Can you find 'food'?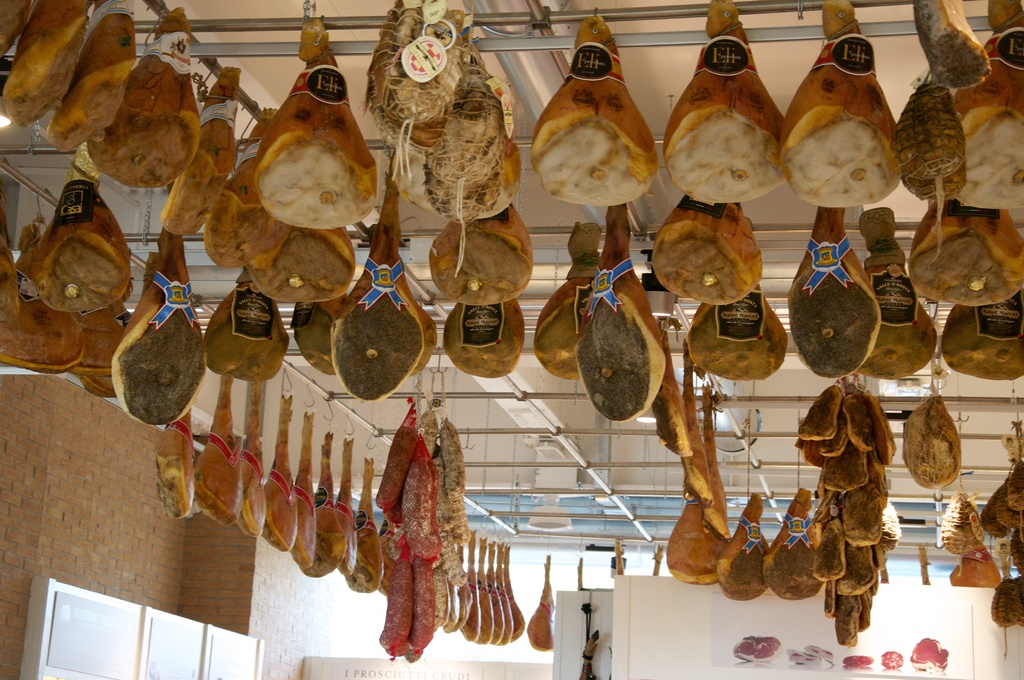
Yes, bounding box: [x1=893, y1=74, x2=966, y2=201].
